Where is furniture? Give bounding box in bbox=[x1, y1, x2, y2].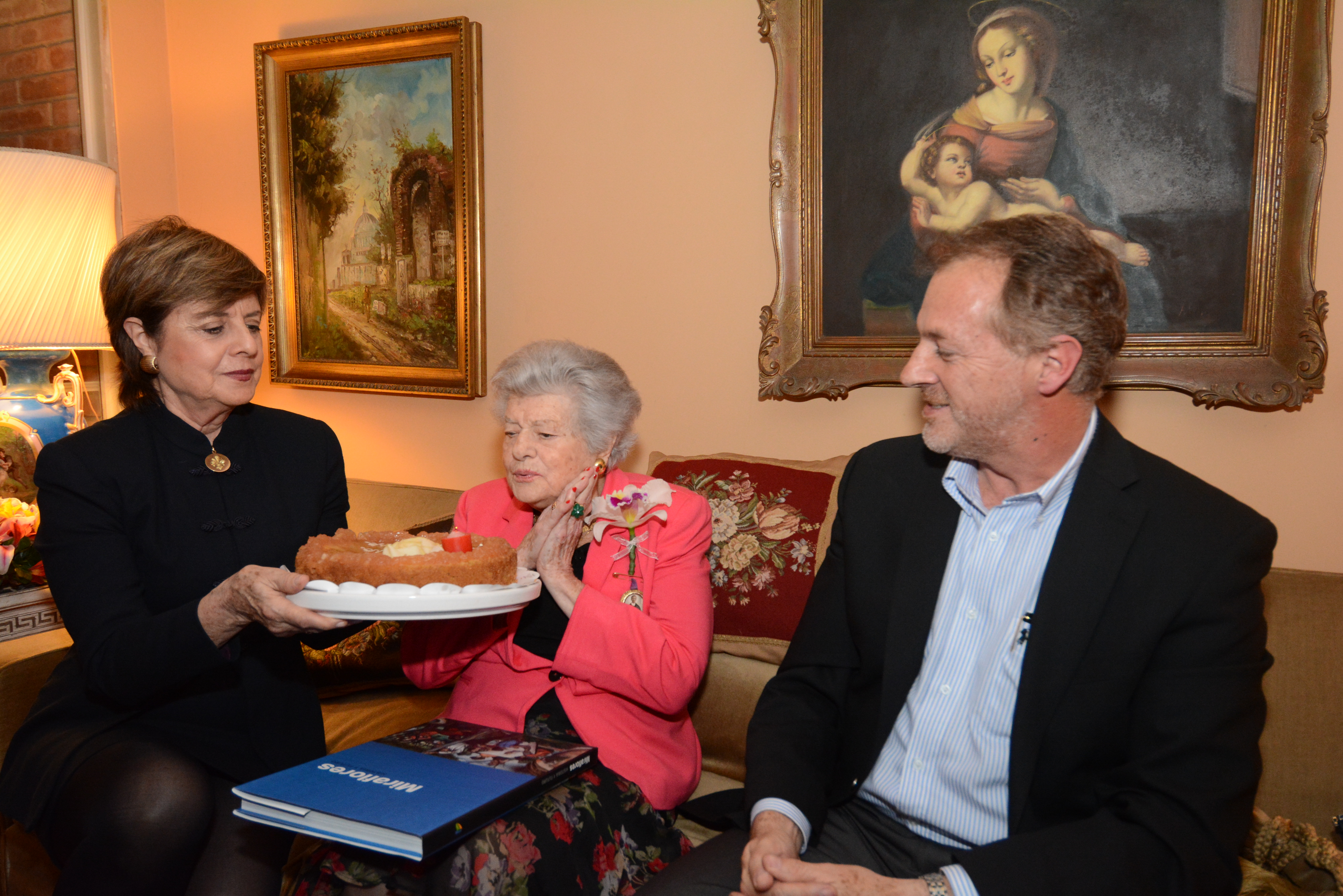
bbox=[96, 135, 401, 267].
